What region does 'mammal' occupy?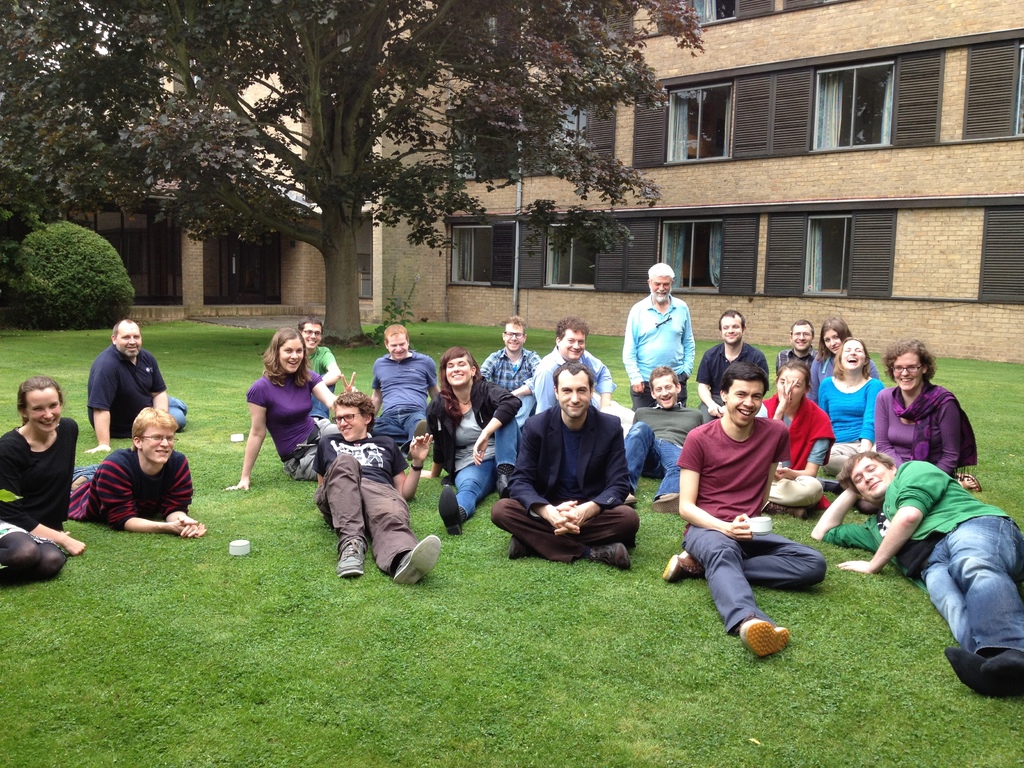
<bbox>874, 337, 982, 492</bbox>.
